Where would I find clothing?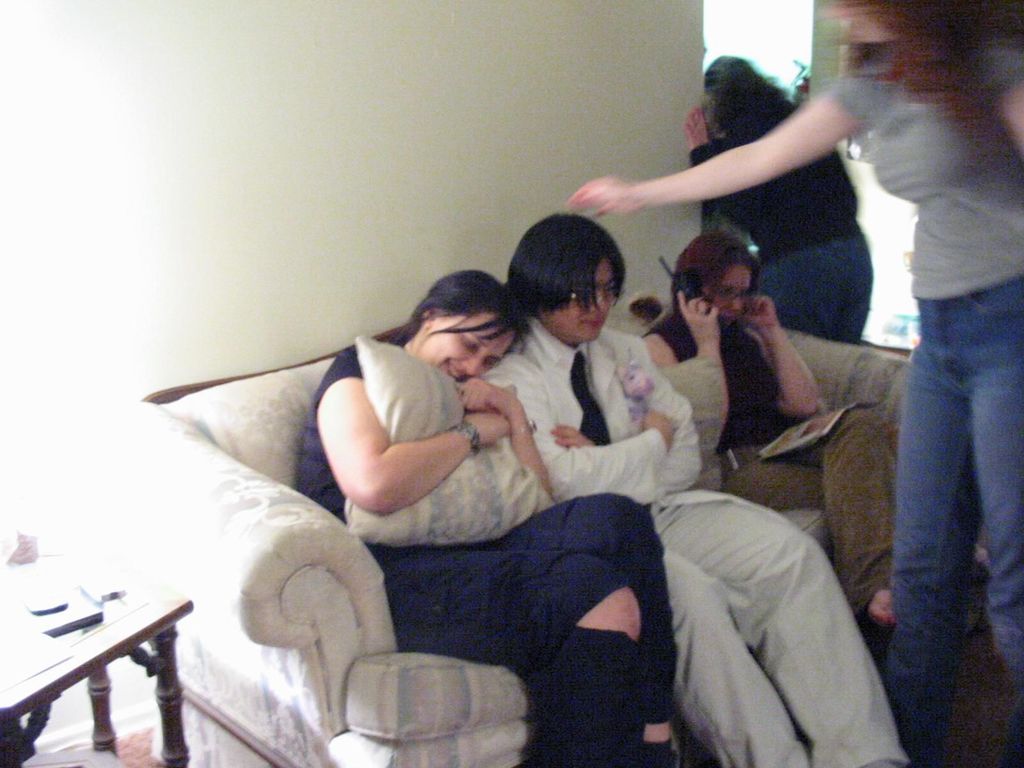
At [473, 314, 909, 767].
